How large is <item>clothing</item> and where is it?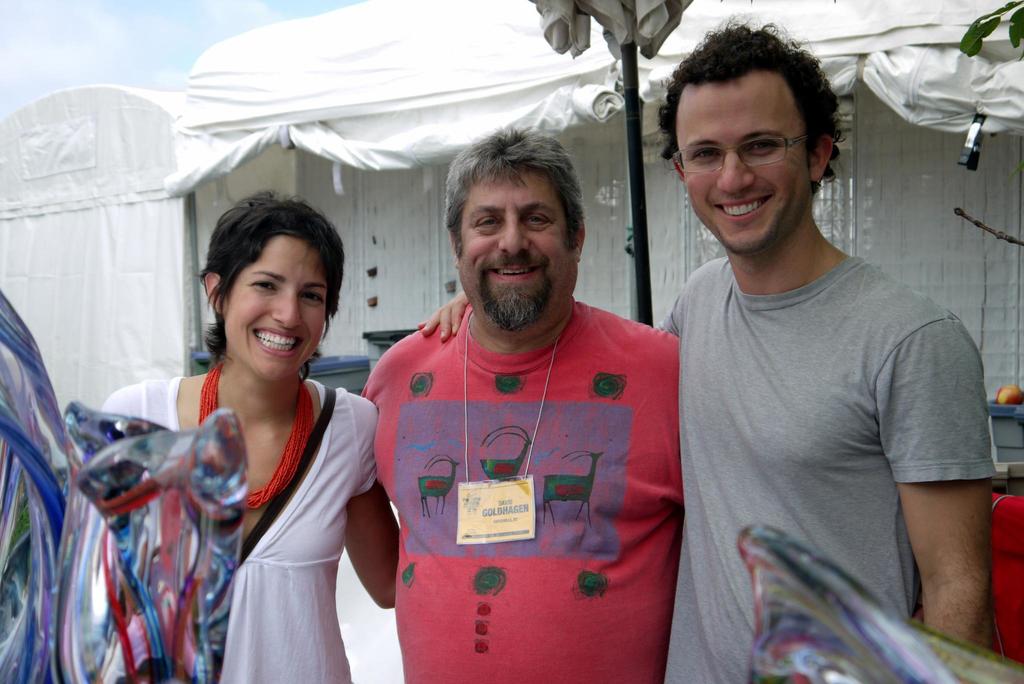
Bounding box: [x1=658, y1=252, x2=1002, y2=683].
